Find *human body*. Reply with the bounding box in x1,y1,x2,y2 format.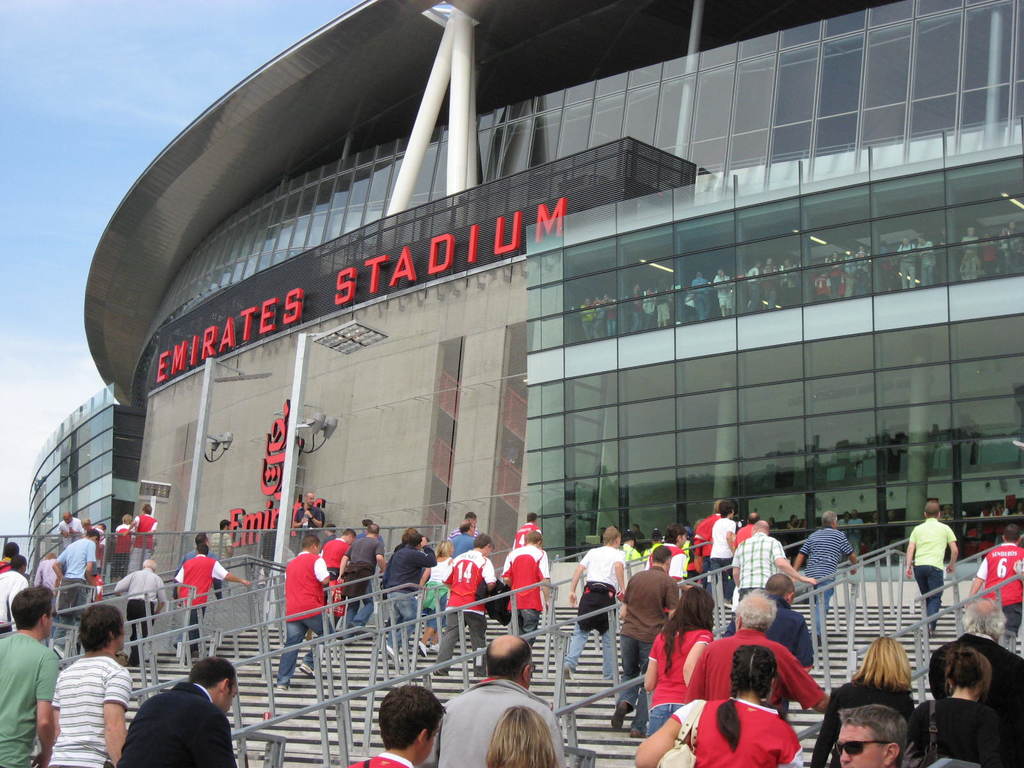
451,511,483,536.
